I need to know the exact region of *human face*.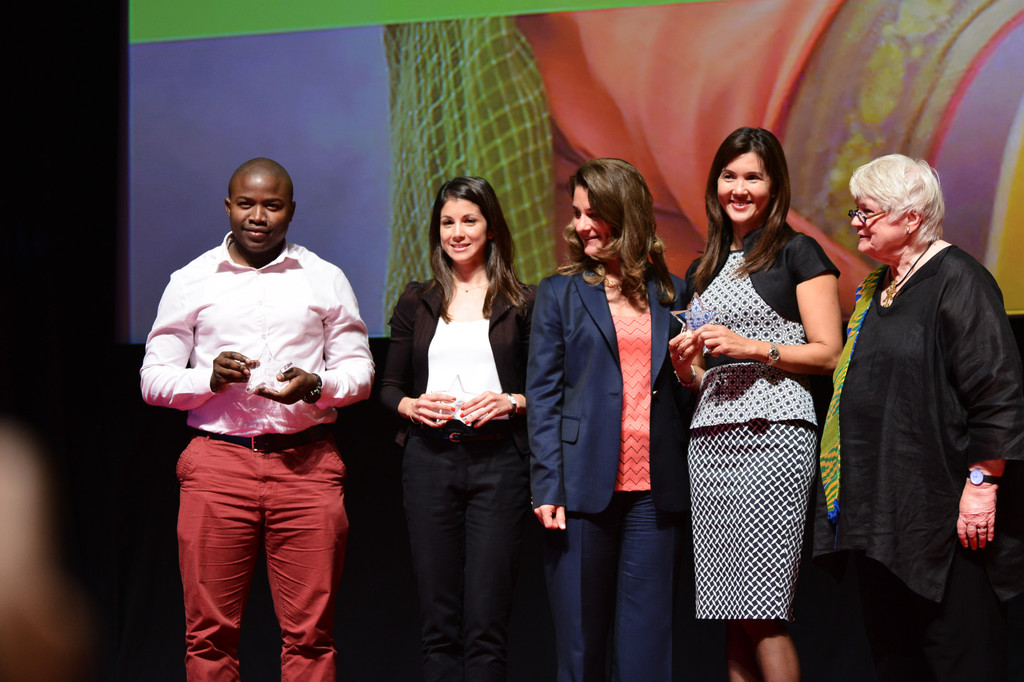
Region: {"left": 714, "top": 152, "right": 772, "bottom": 225}.
